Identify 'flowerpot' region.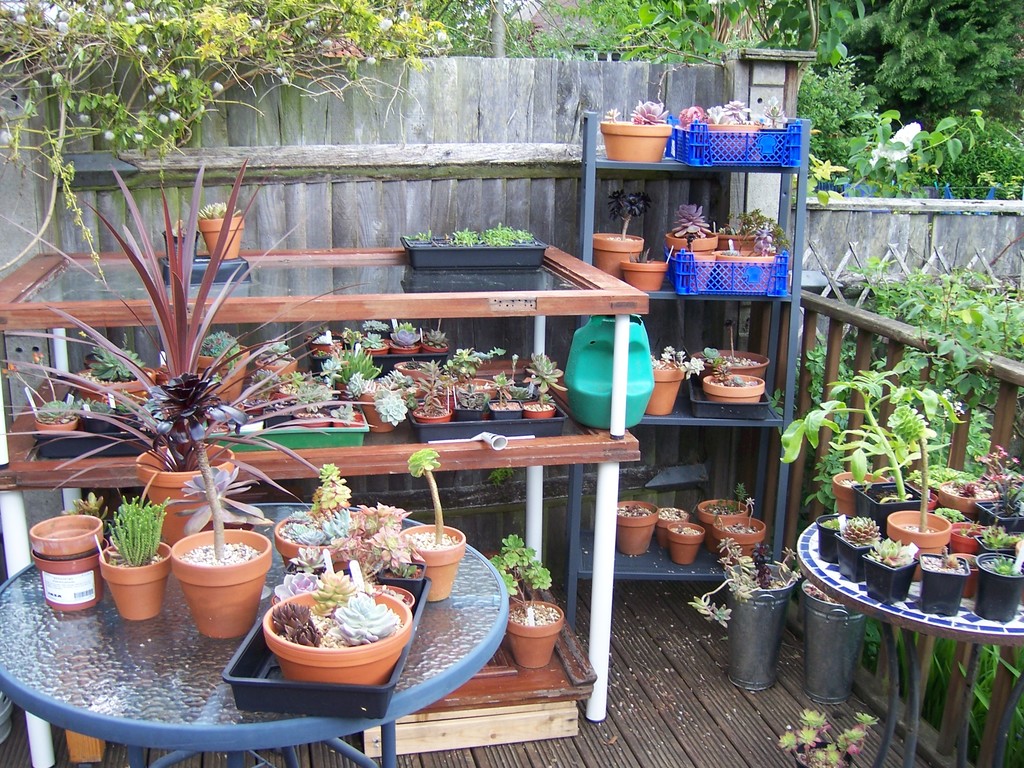
Region: 592:233:644:278.
